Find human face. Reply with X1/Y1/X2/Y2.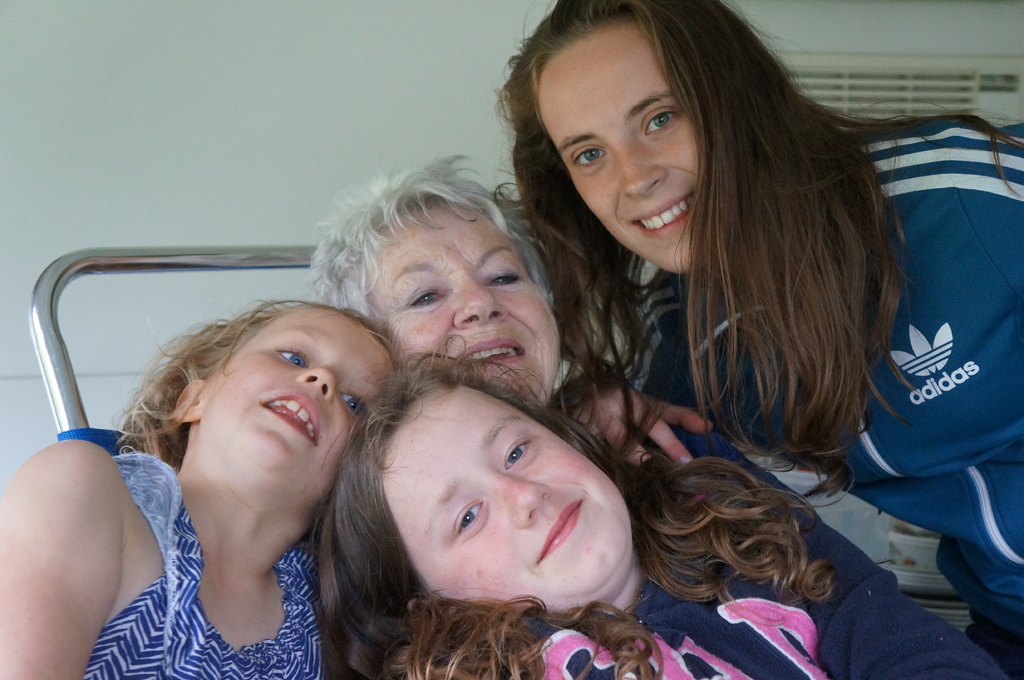
539/17/698/275.
